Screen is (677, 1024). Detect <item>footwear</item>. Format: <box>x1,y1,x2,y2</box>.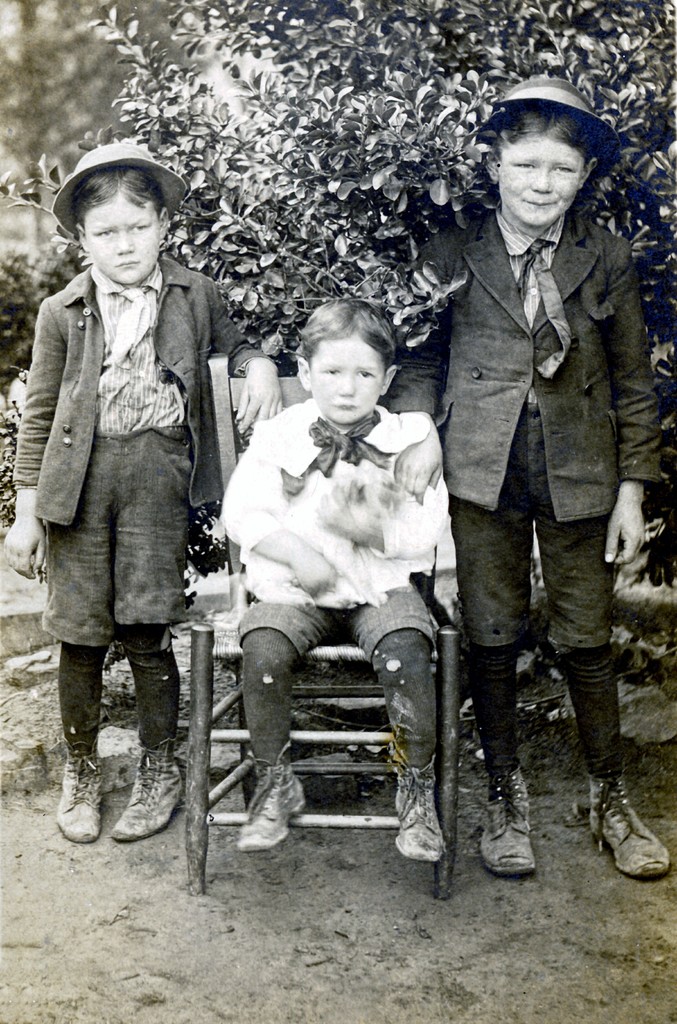
<box>402,760,449,851</box>.
